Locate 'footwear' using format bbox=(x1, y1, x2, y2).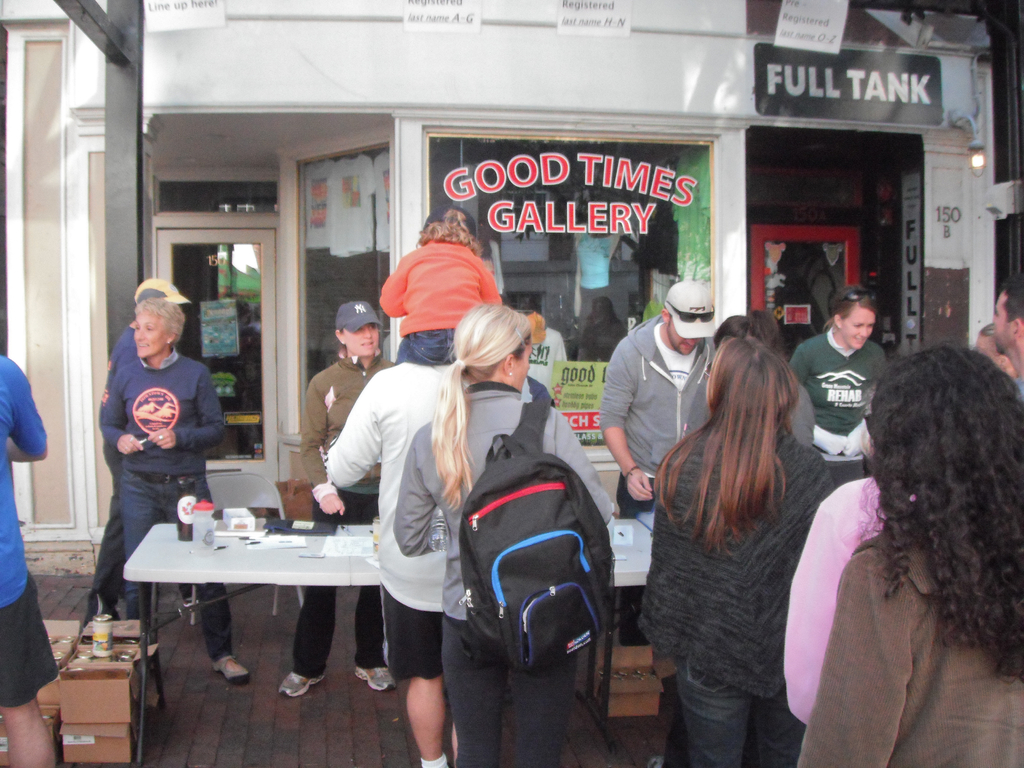
bbox=(354, 666, 396, 695).
